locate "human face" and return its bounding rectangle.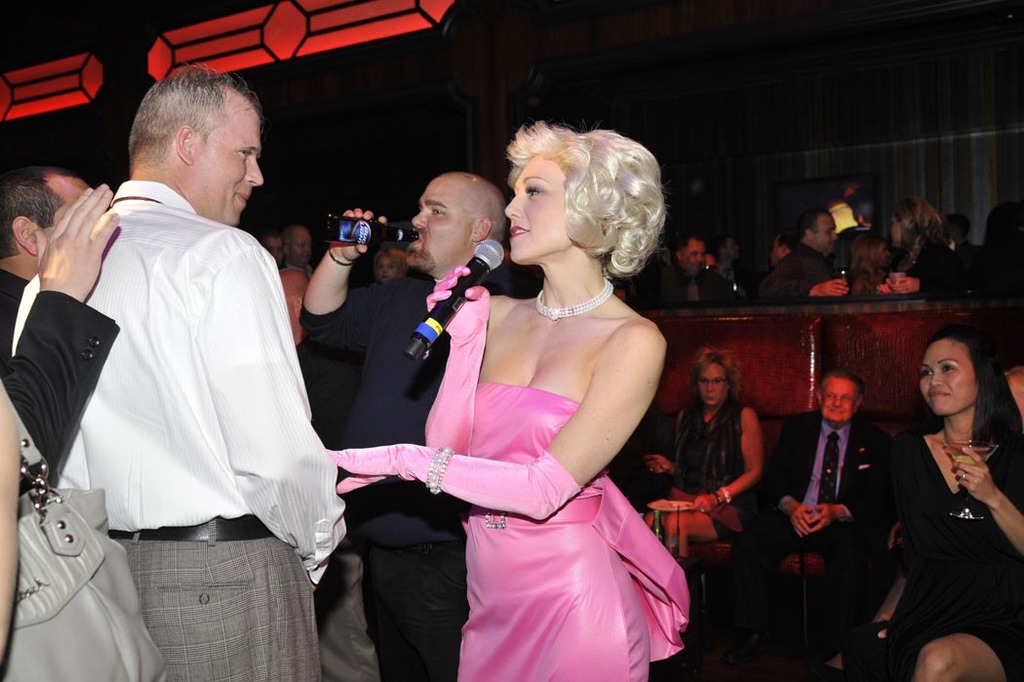
region(821, 381, 855, 423).
